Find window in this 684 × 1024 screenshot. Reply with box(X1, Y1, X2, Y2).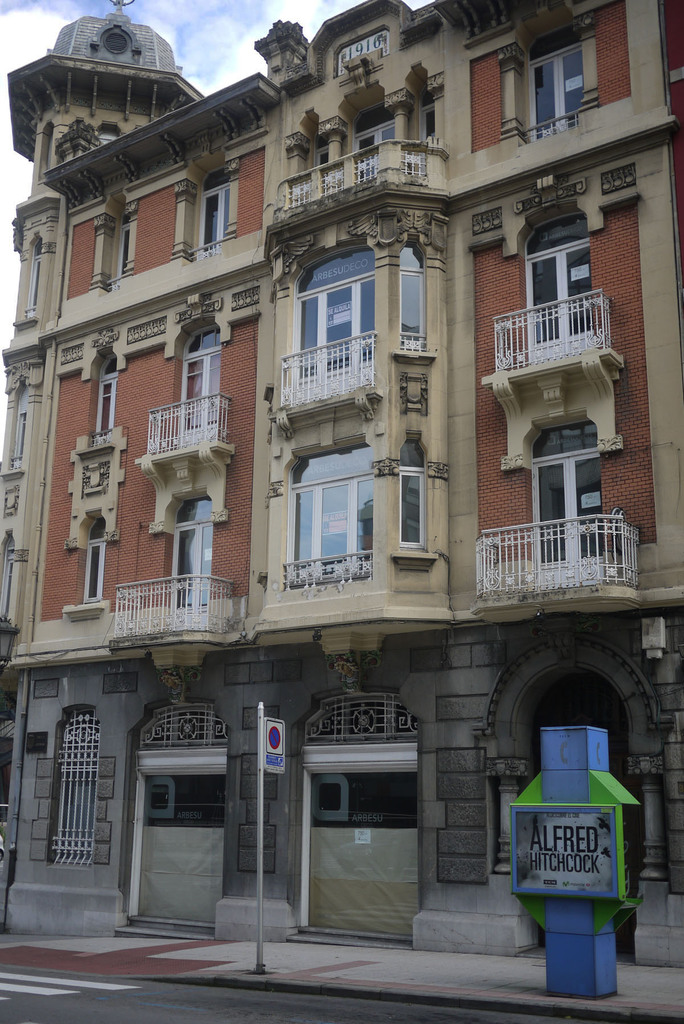
box(505, 225, 584, 349).
